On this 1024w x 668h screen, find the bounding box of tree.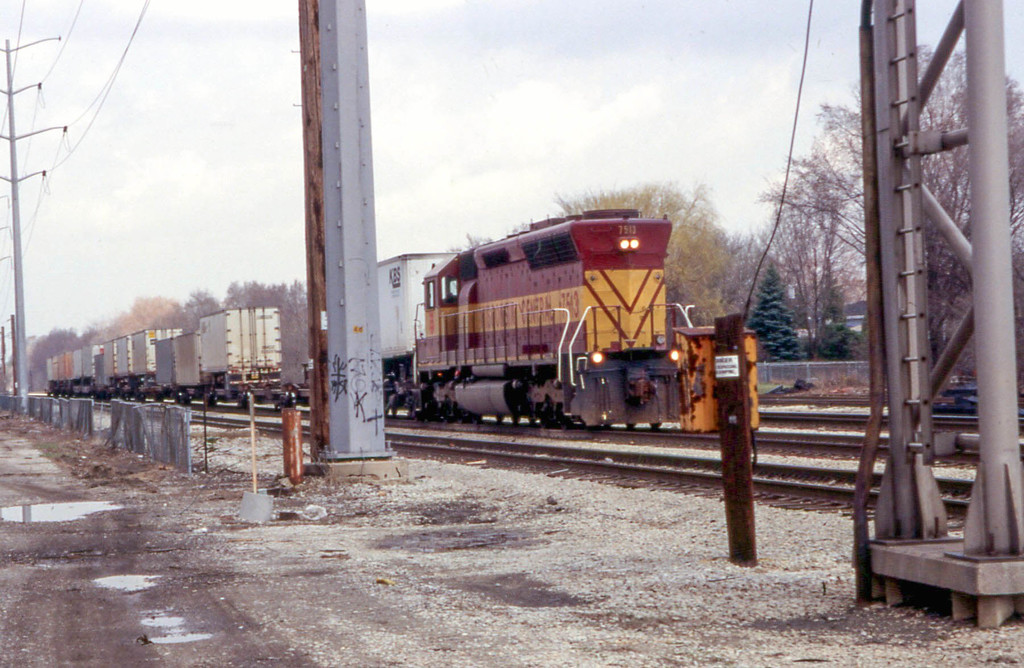
Bounding box: 144:282:218:344.
